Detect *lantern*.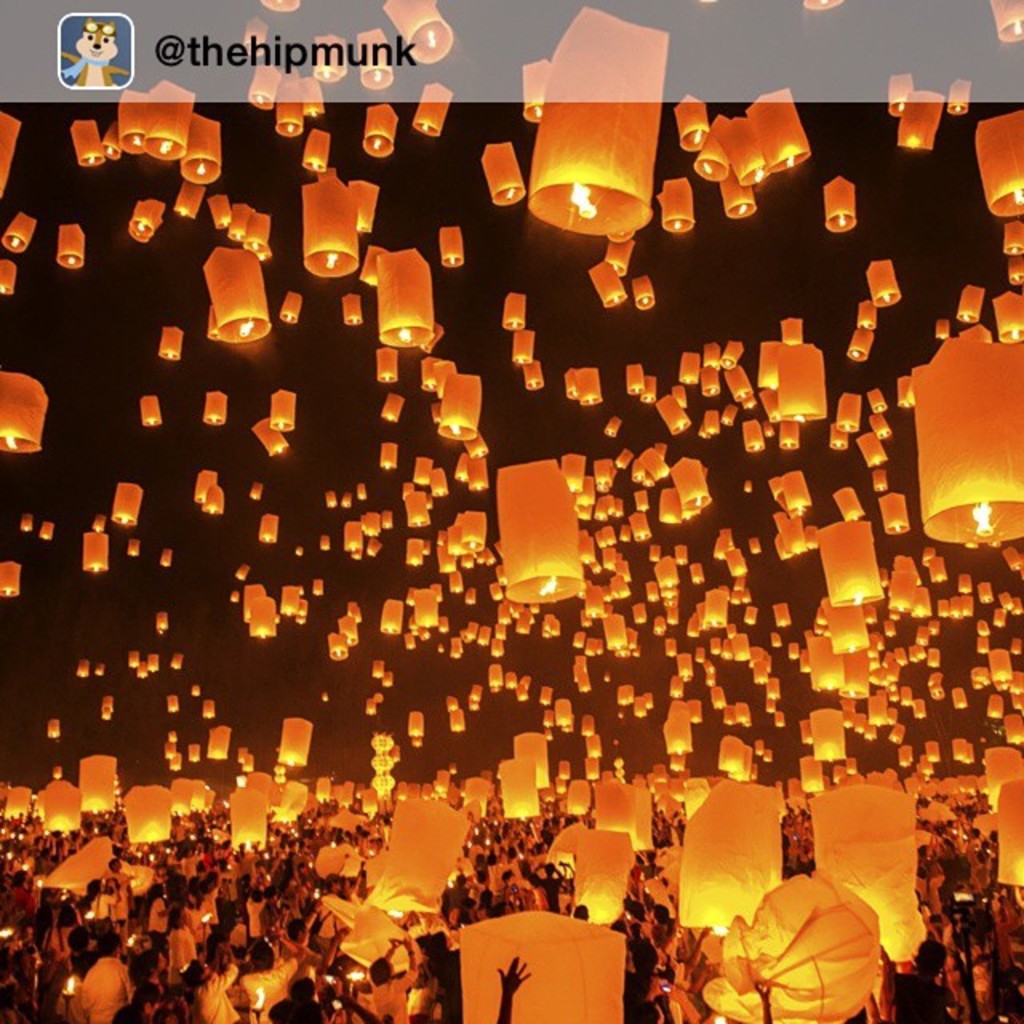
Detected at (261, 515, 278, 539).
